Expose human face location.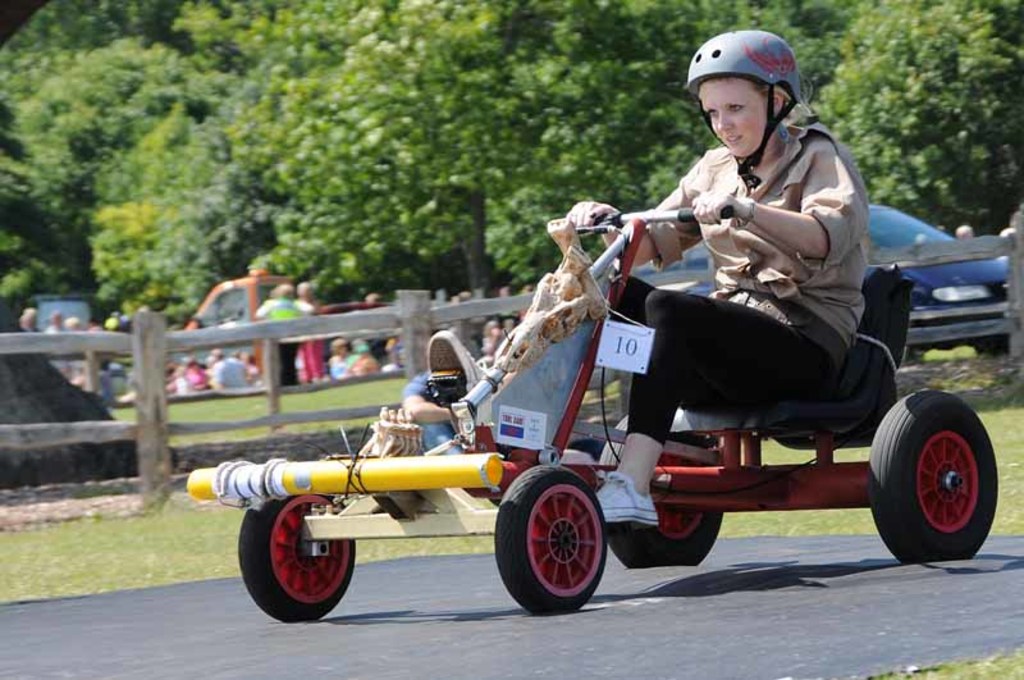
Exposed at BBox(704, 77, 765, 163).
